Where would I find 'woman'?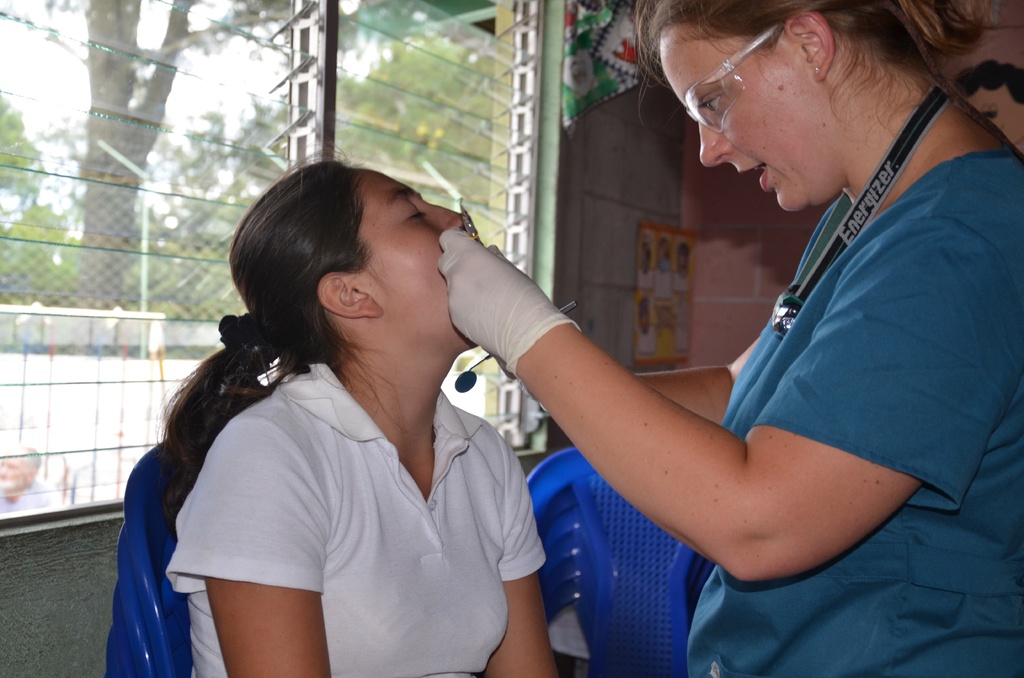
At select_region(152, 145, 563, 677).
